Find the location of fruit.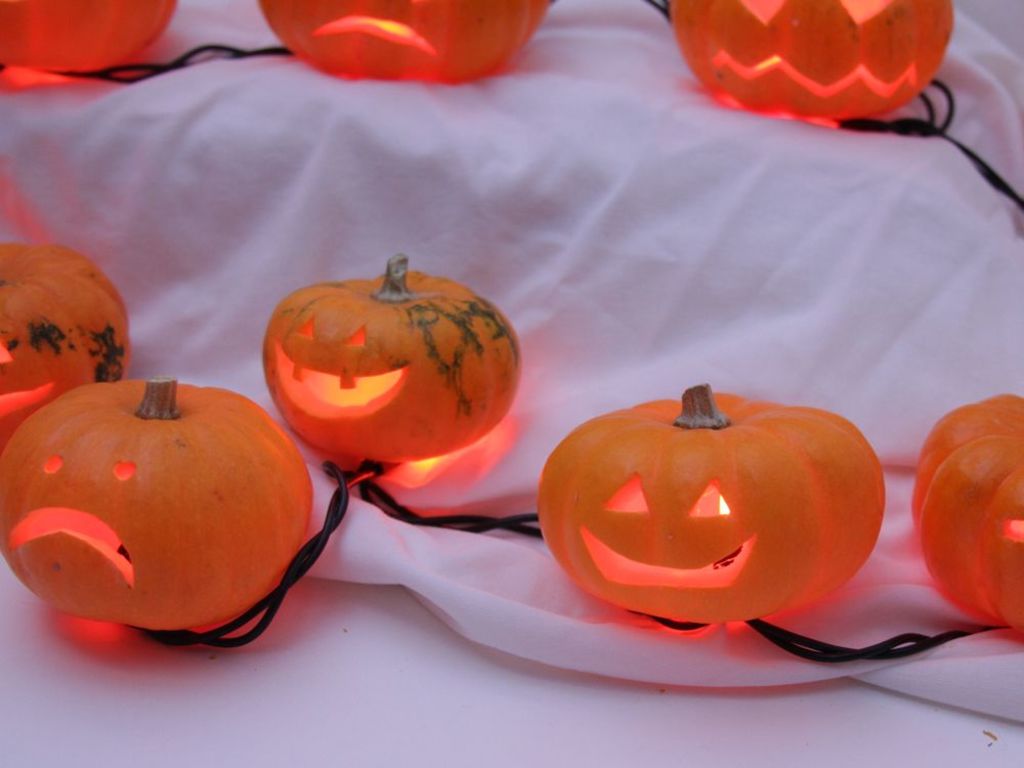
Location: left=905, top=389, right=1023, bottom=632.
